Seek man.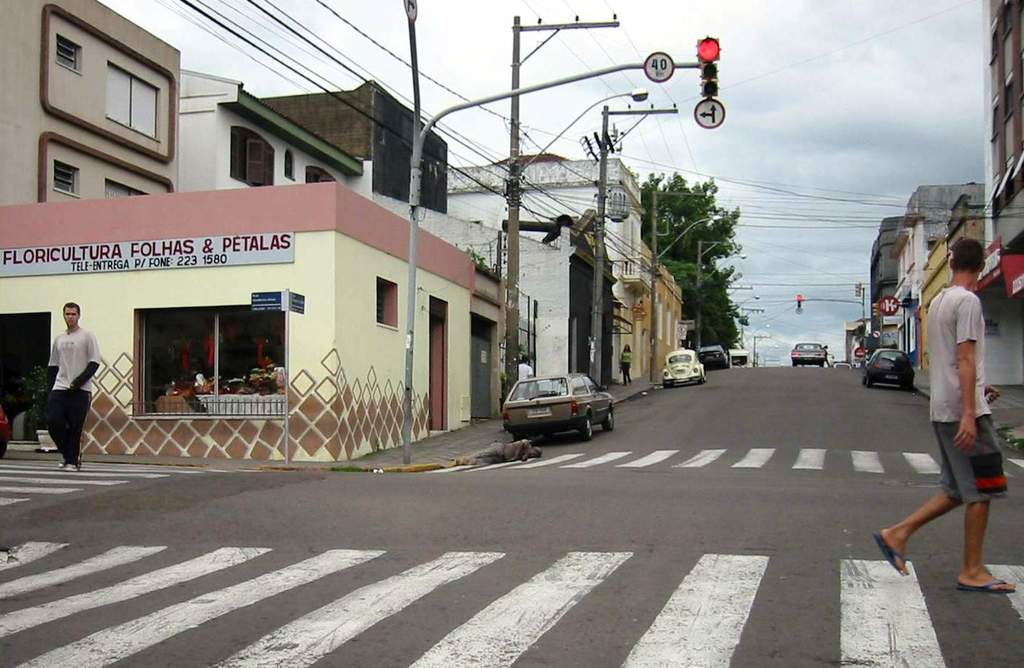
(521, 355, 533, 394).
